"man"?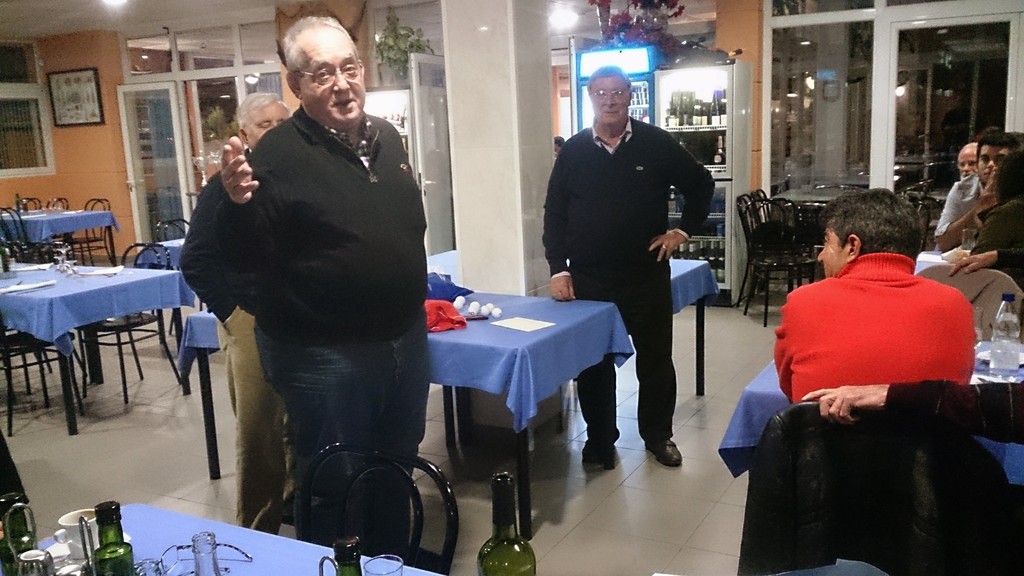
x1=971 y1=144 x2=1023 y2=282
